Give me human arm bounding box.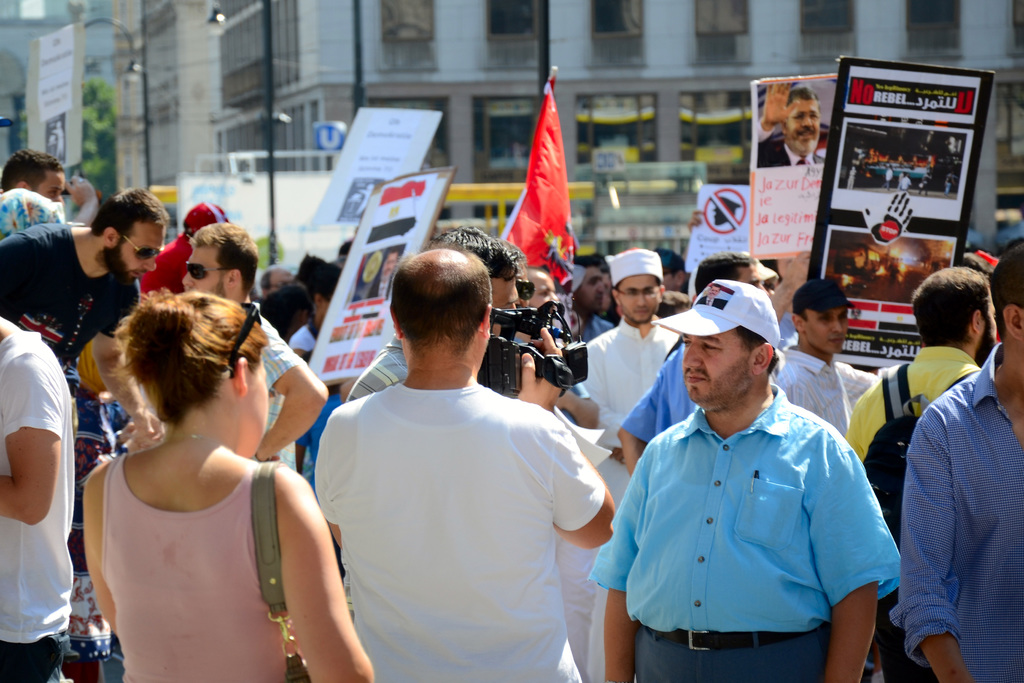
264:466:372:673.
